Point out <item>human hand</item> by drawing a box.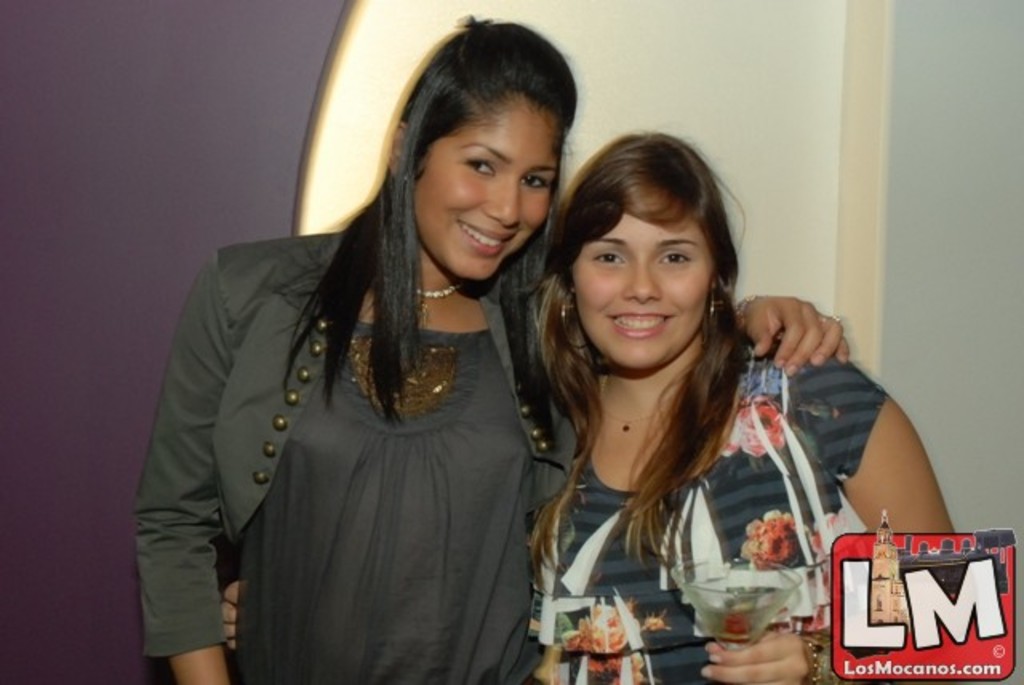
{"x1": 218, "y1": 579, "x2": 245, "y2": 651}.
